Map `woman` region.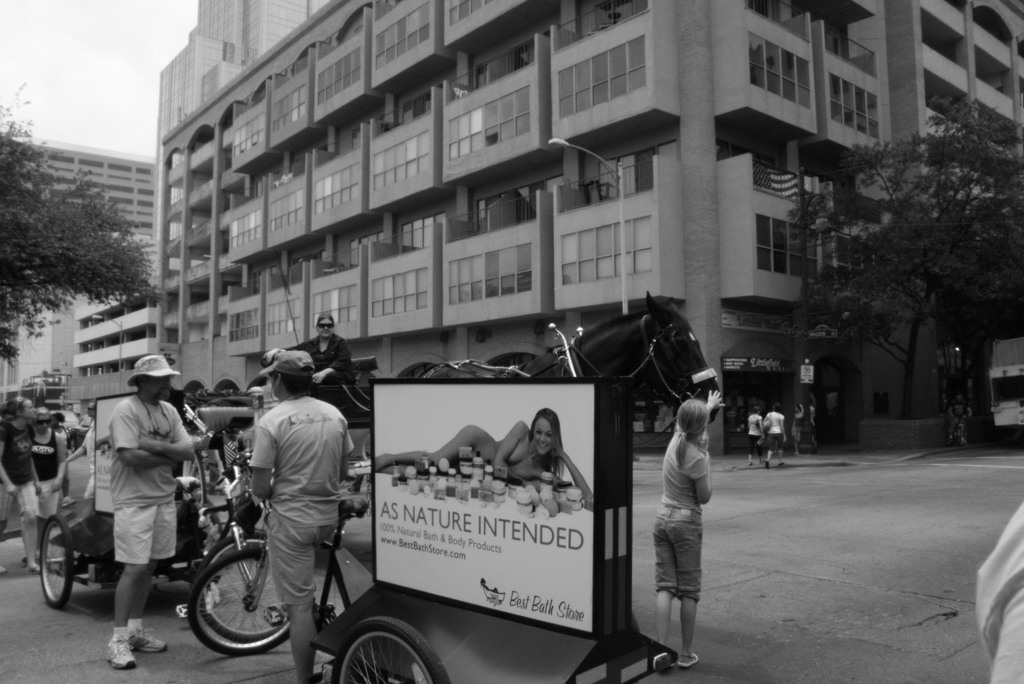
Mapped to locate(369, 407, 596, 512).
